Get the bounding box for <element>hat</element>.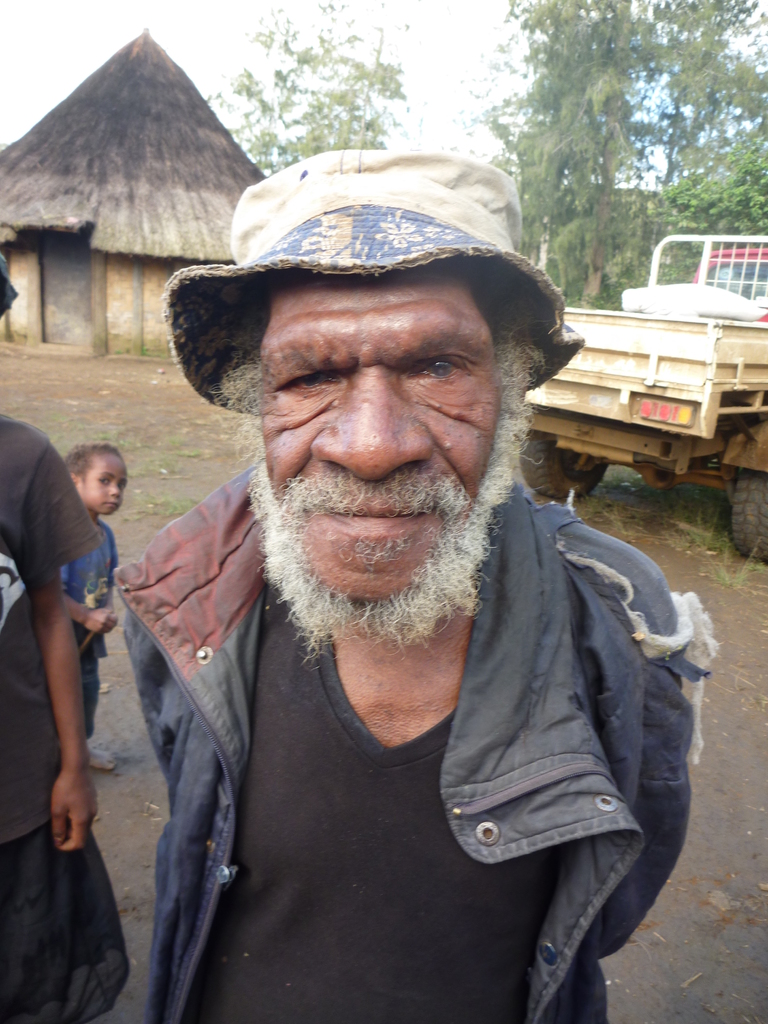
<bbox>162, 155, 587, 414</bbox>.
